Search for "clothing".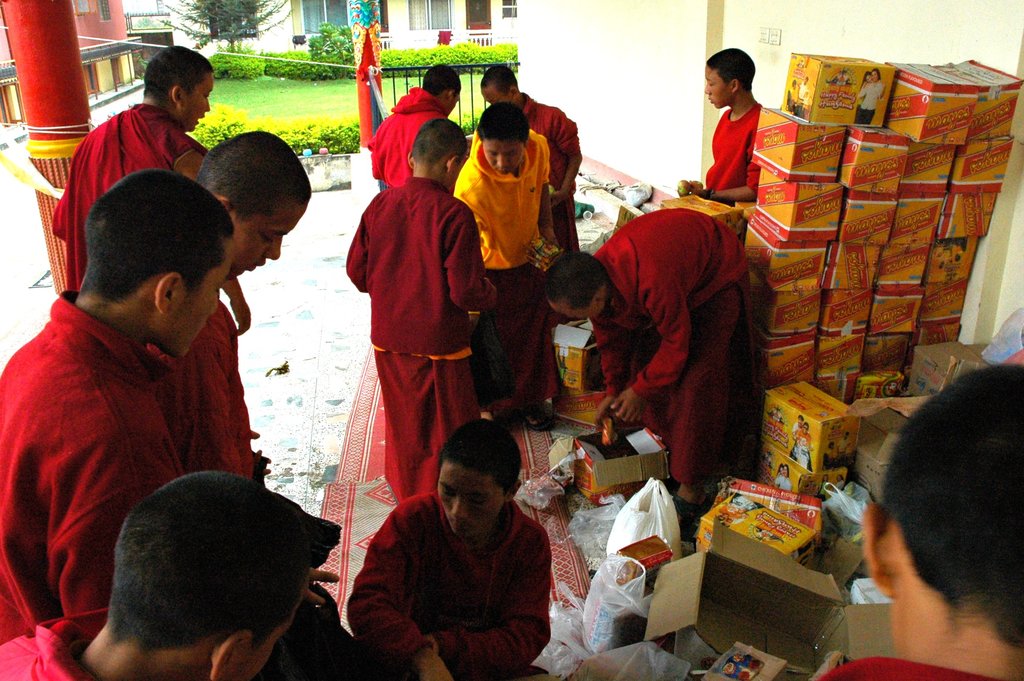
Found at 856 80 883 124.
